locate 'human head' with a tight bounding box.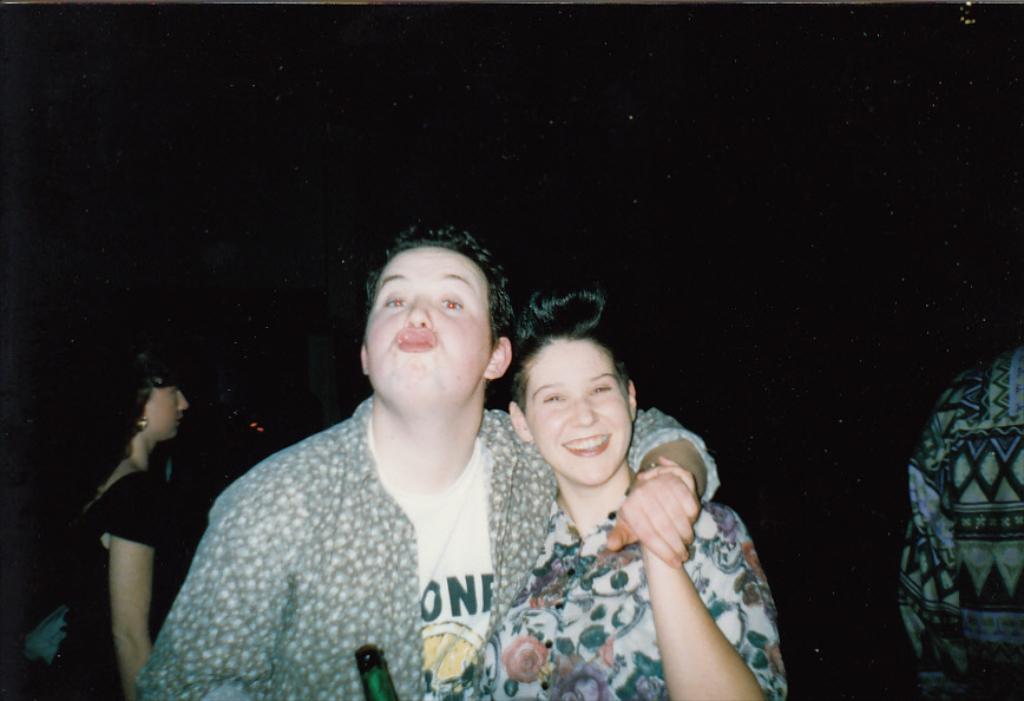
{"left": 504, "top": 284, "right": 643, "bottom": 486}.
